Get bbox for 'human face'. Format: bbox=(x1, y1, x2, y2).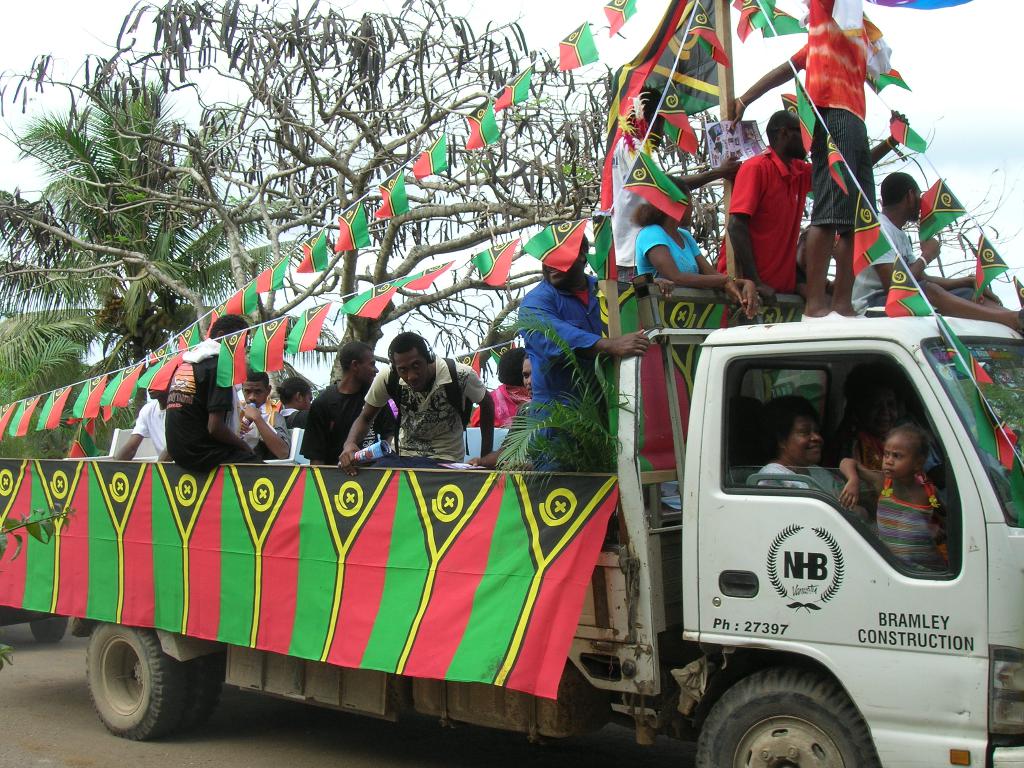
bbox=(880, 434, 913, 477).
